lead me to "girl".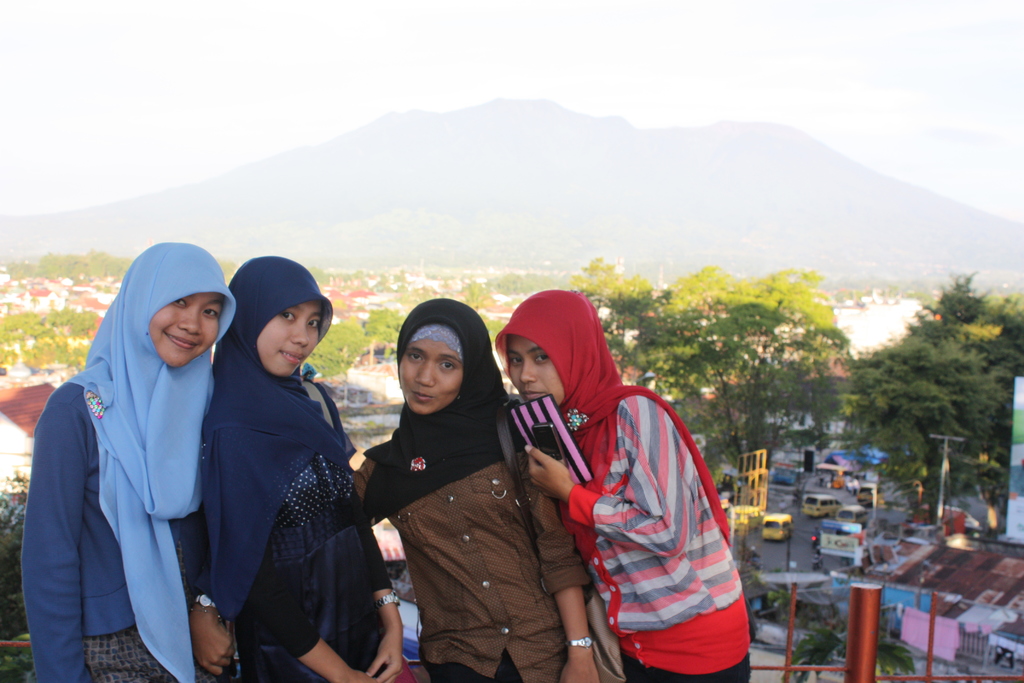
Lead to [x1=495, y1=289, x2=750, y2=682].
